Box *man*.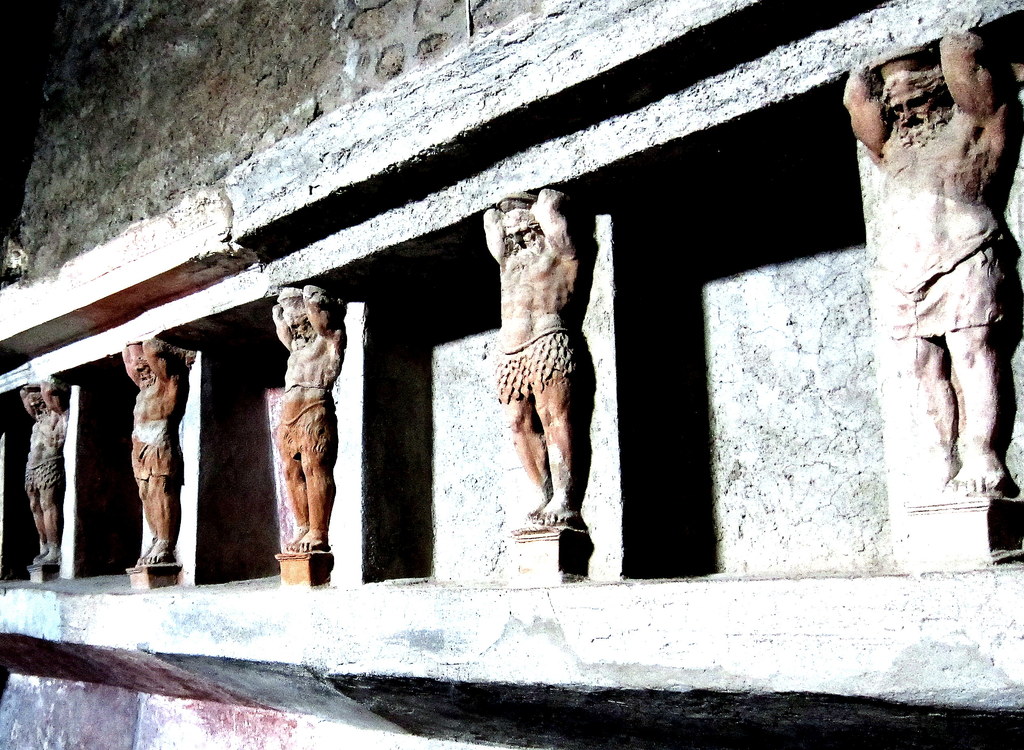
Rect(842, 28, 1009, 489).
